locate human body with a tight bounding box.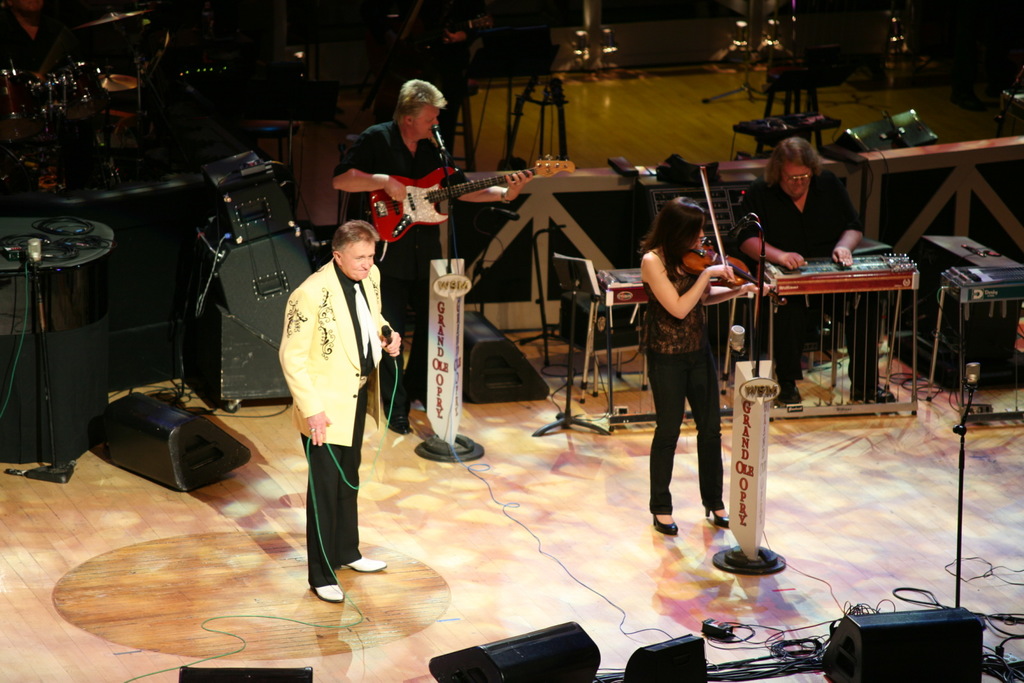
x1=336, y1=116, x2=527, y2=433.
